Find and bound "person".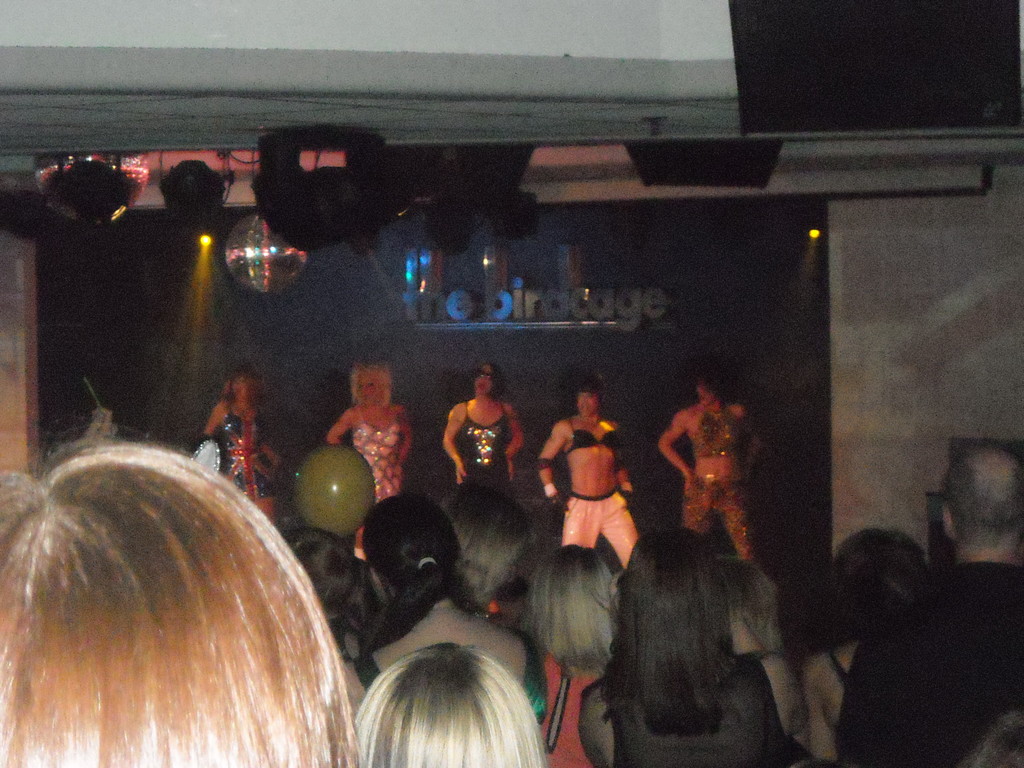
Bound: {"x1": 351, "y1": 641, "x2": 549, "y2": 767}.
